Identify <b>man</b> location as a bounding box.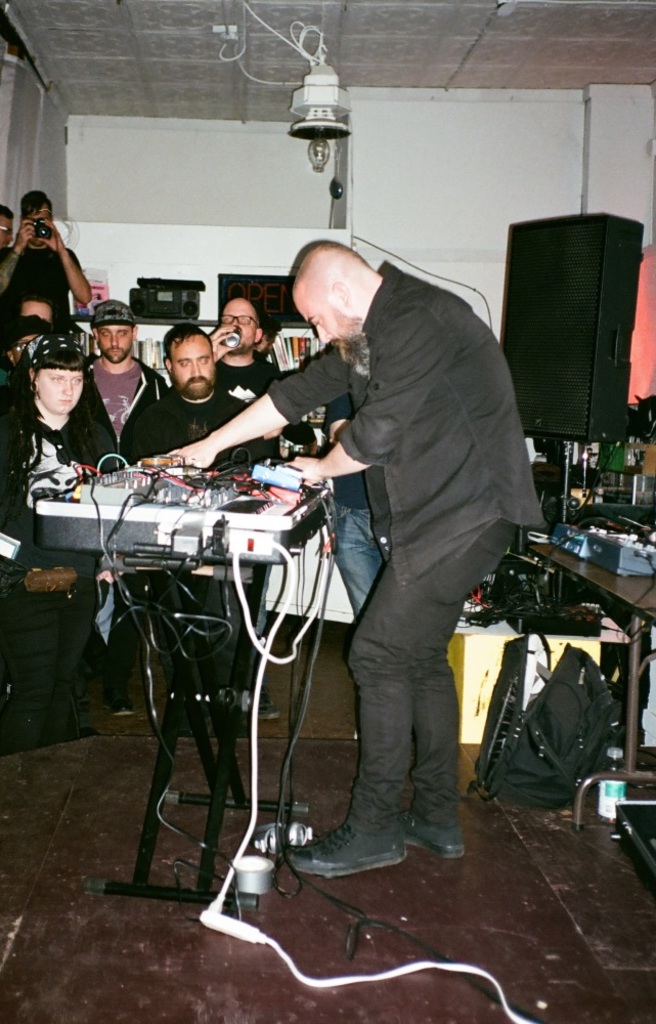
[x1=112, y1=311, x2=261, y2=445].
